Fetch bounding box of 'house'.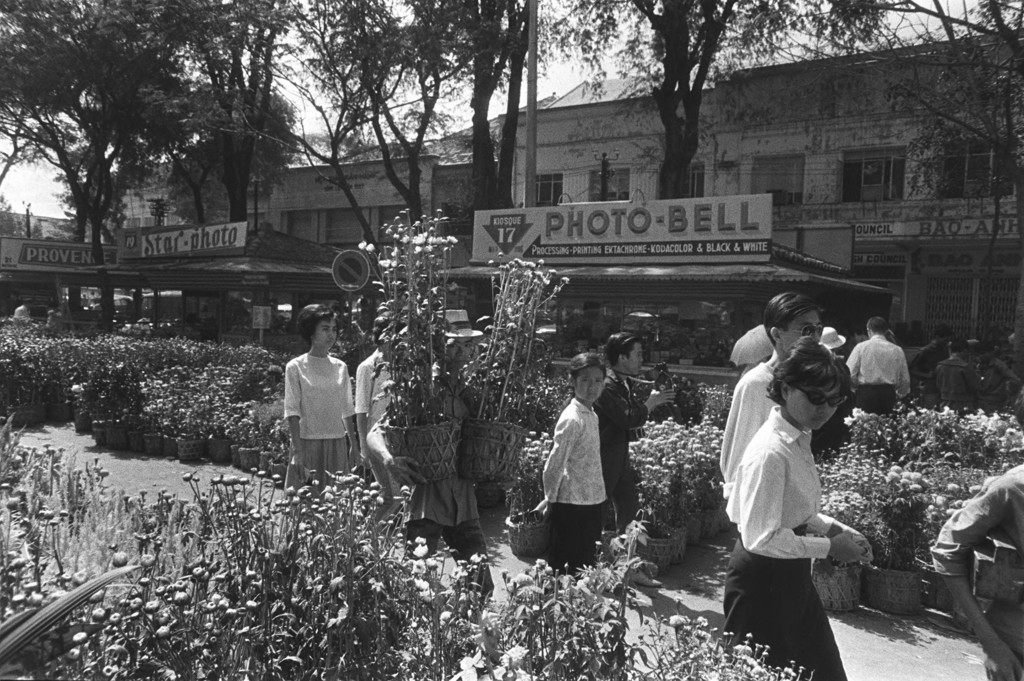
Bbox: <region>604, 78, 714, 358</region>.
